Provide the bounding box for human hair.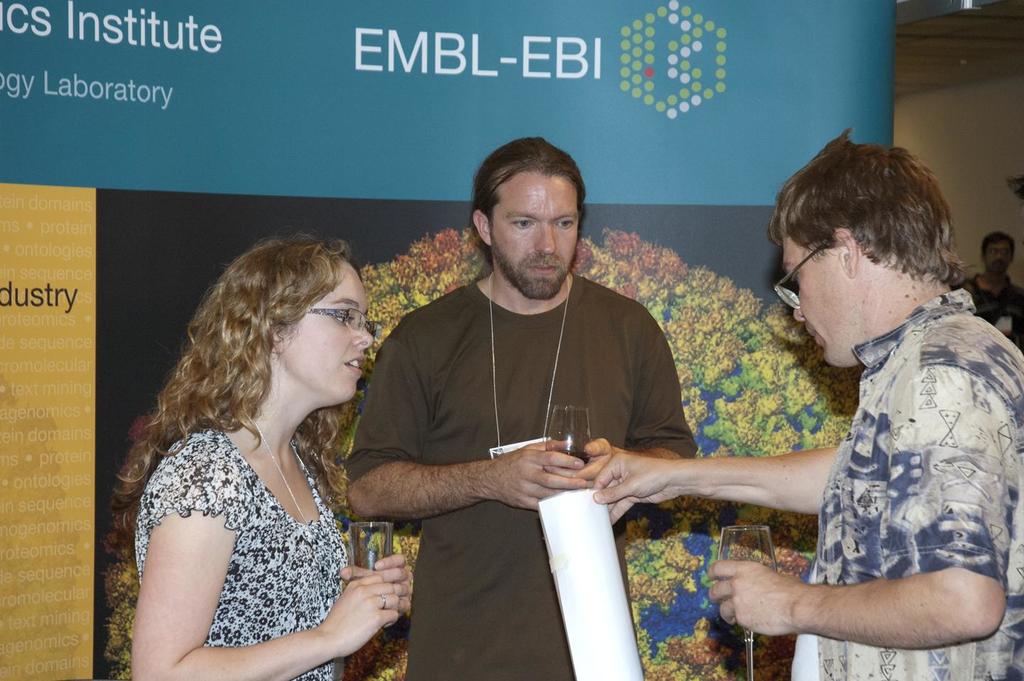
Rect(764, 125, 974, 289).
